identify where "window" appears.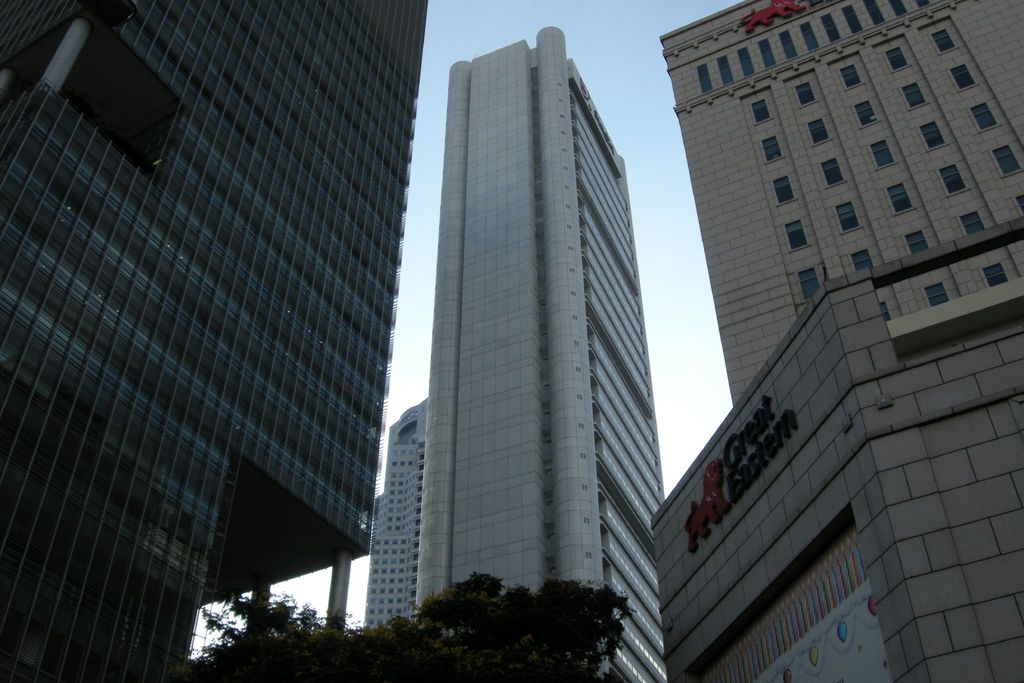
Appears at x1=959 y1=207 x2=988 y2=235.
